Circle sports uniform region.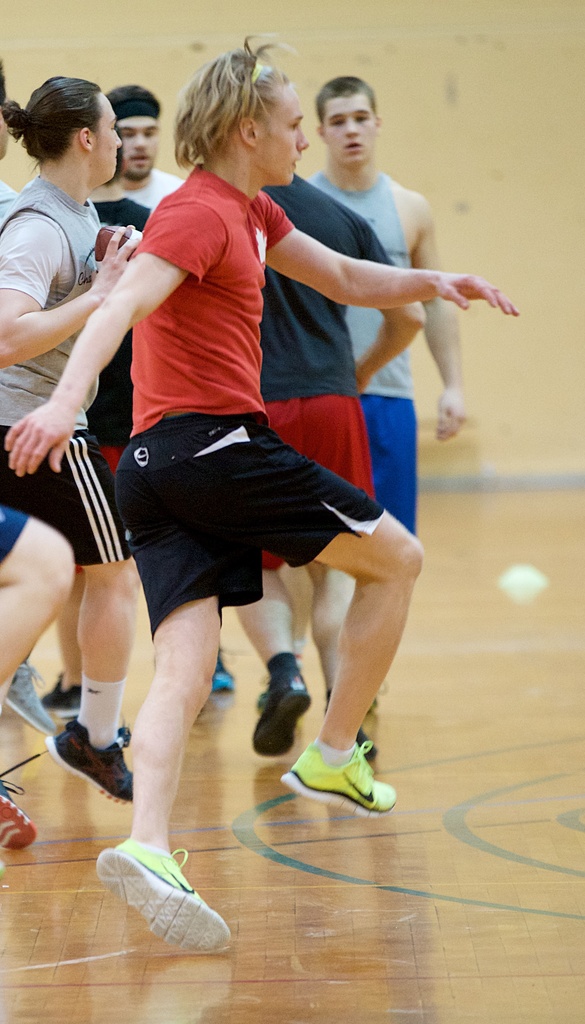
Region: {"x1": 0, "y1": 508, "x2": 36, "y2": 852}.
